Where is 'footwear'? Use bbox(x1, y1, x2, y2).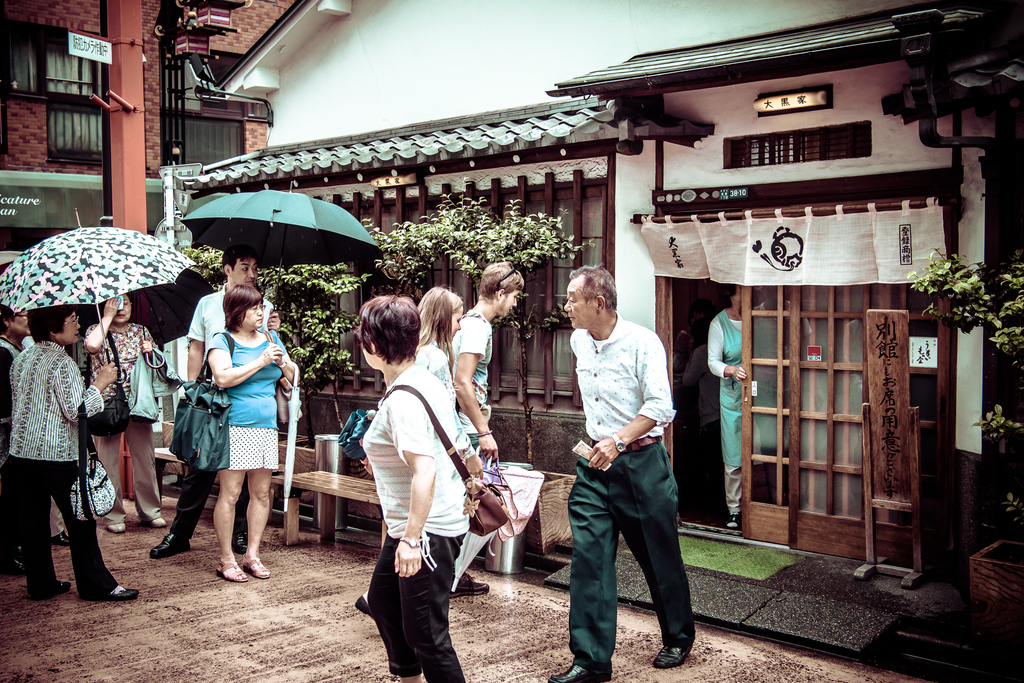
bbox(215, 562, 243, 581).
